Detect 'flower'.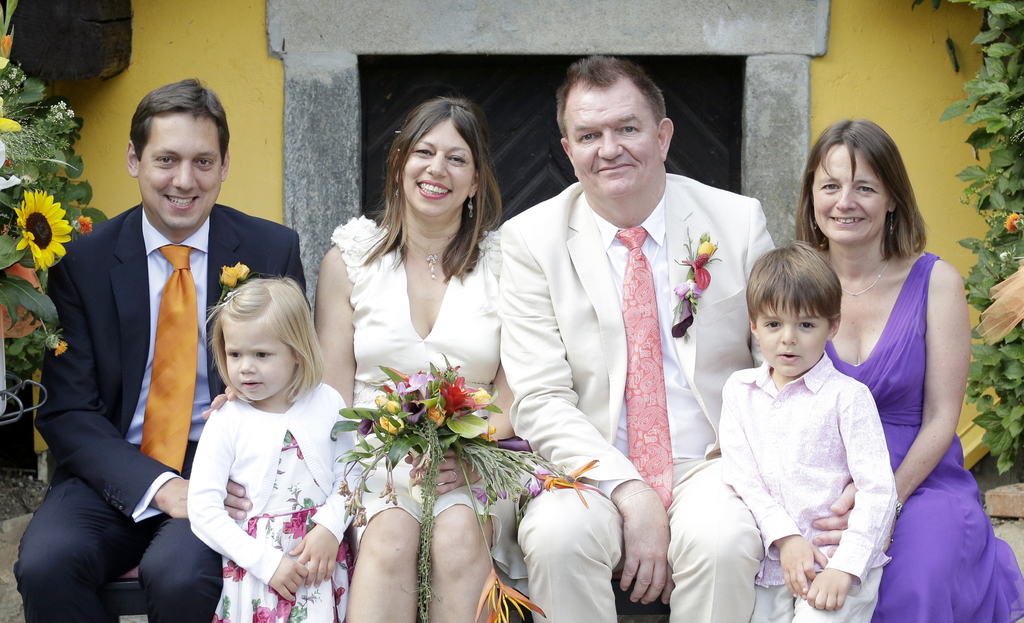
Detected at [220, 262, 235, 290].
